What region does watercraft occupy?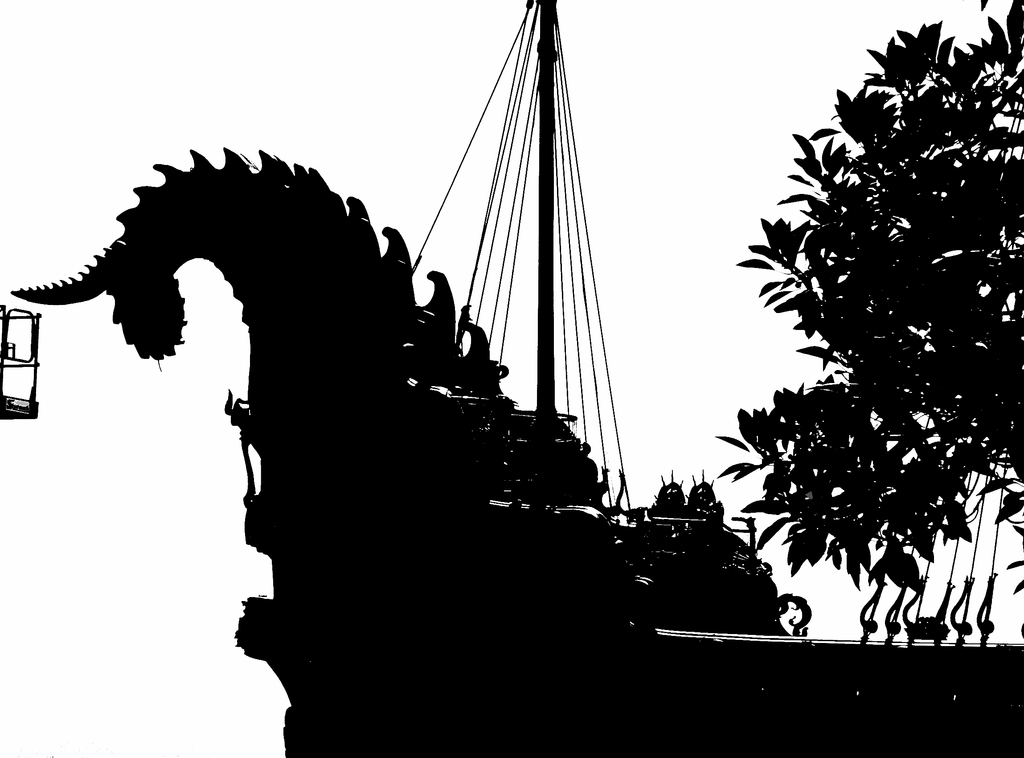
pyautogui.locateOnScreen(4, 0, 1023, 756).
